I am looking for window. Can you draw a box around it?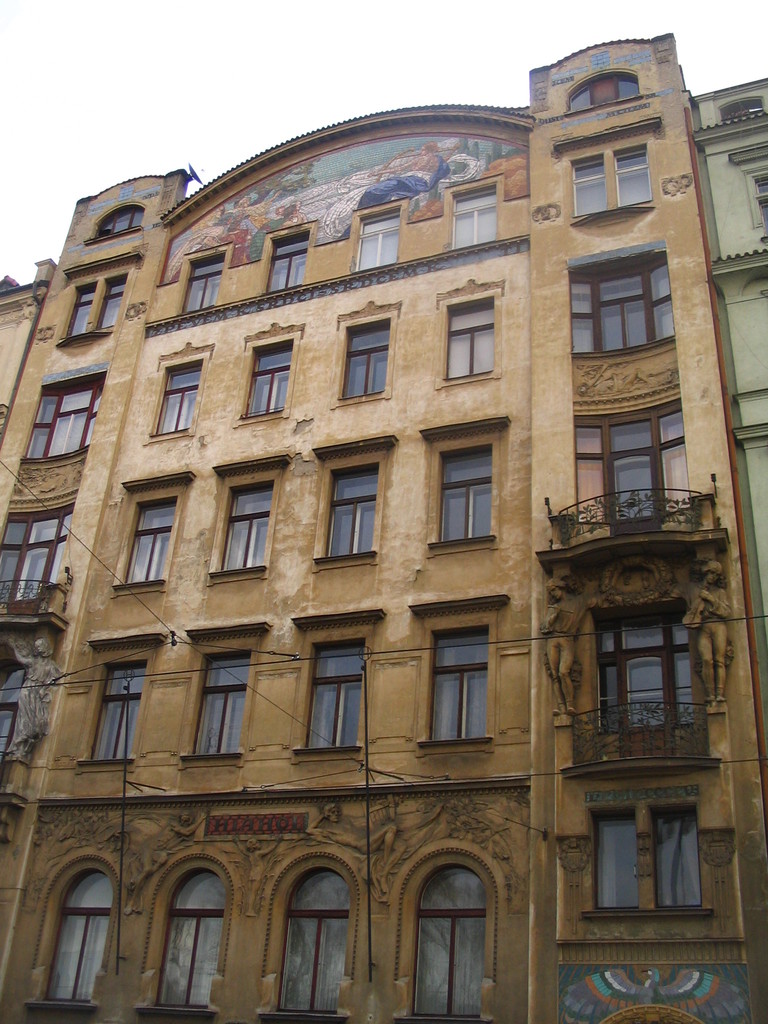
Sure, the bounding box is box(437, 272, 508, 386).
